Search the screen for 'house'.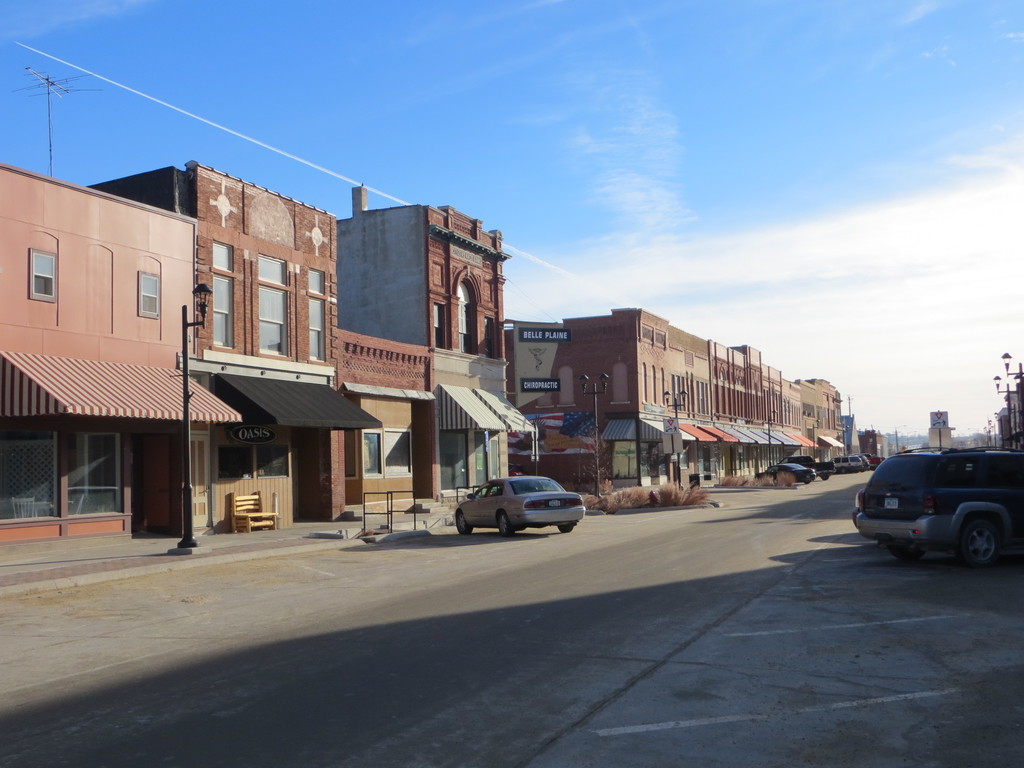
Found at locate(506, 294, 810, 492).
